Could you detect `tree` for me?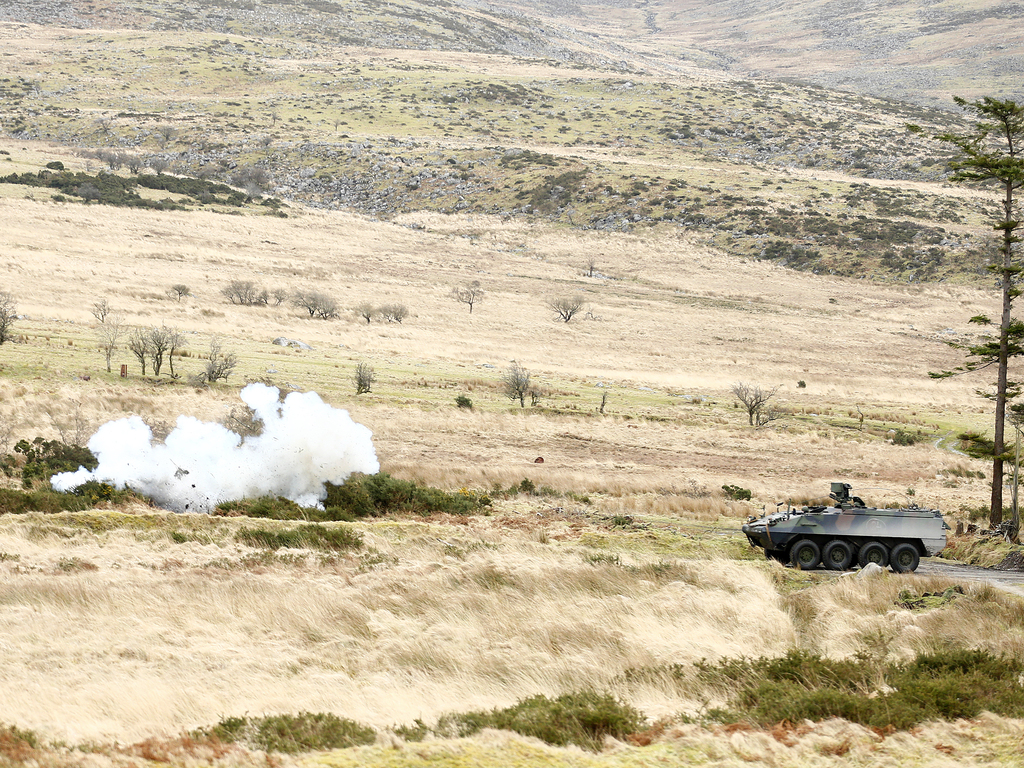
Detection result: pyautogui.locateOnScreen(725, 379, 792, 435).
